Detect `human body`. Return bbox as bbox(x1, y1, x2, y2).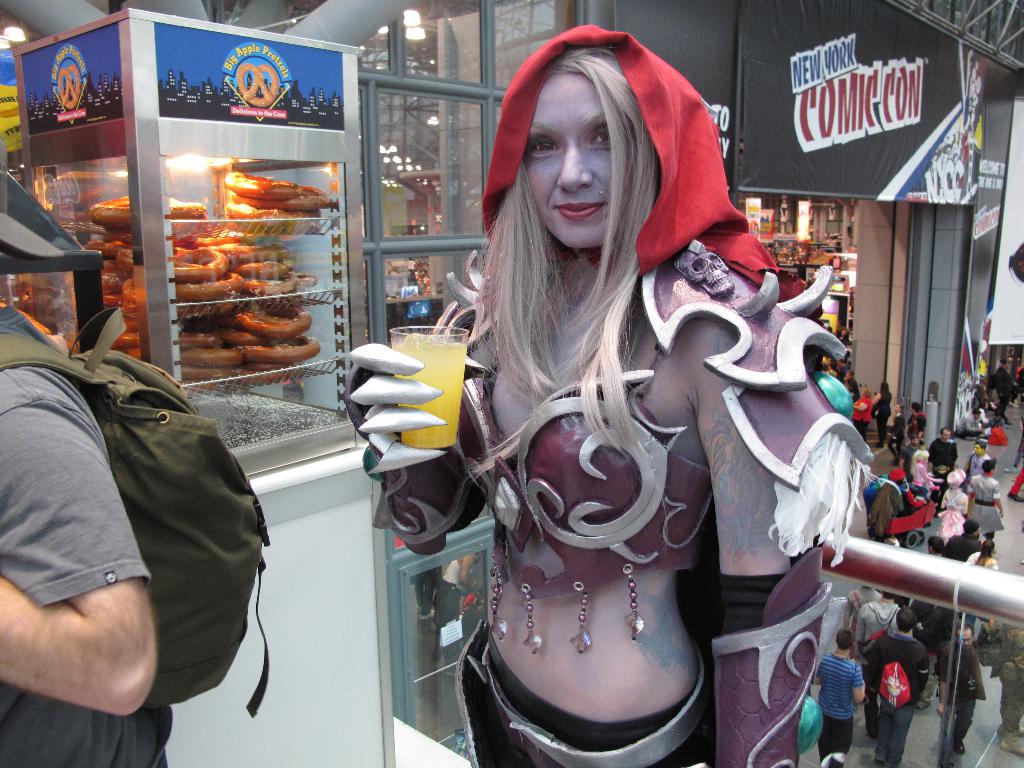
bbox(840, 582, 885, 636).
